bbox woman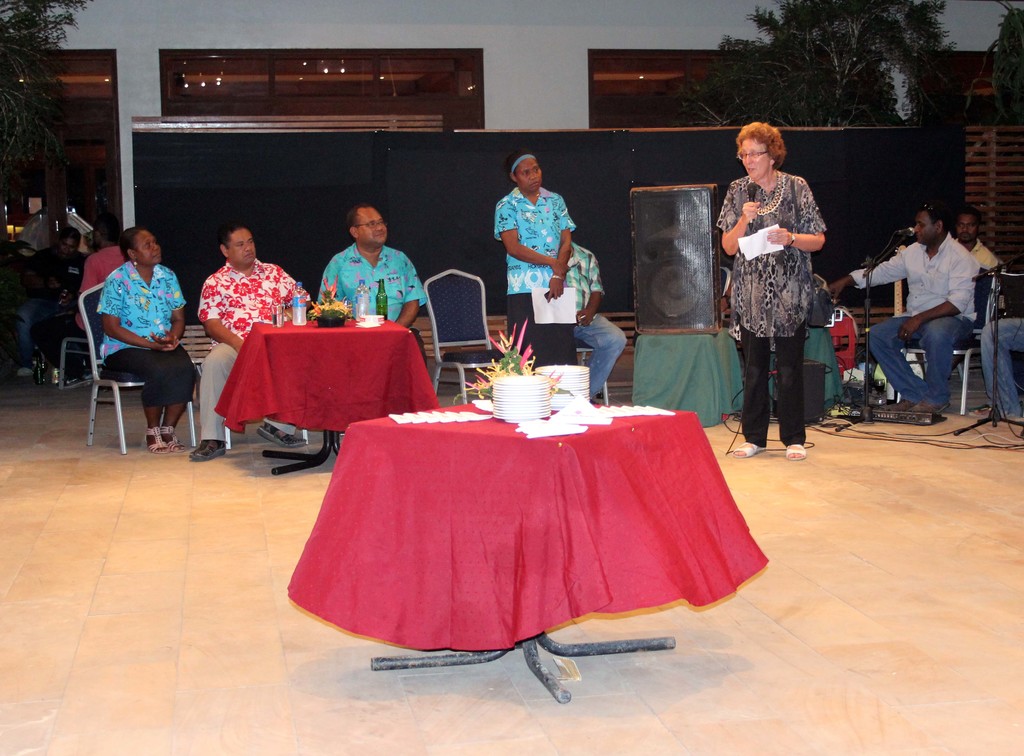
l=719, t=117, r=838, b=450
